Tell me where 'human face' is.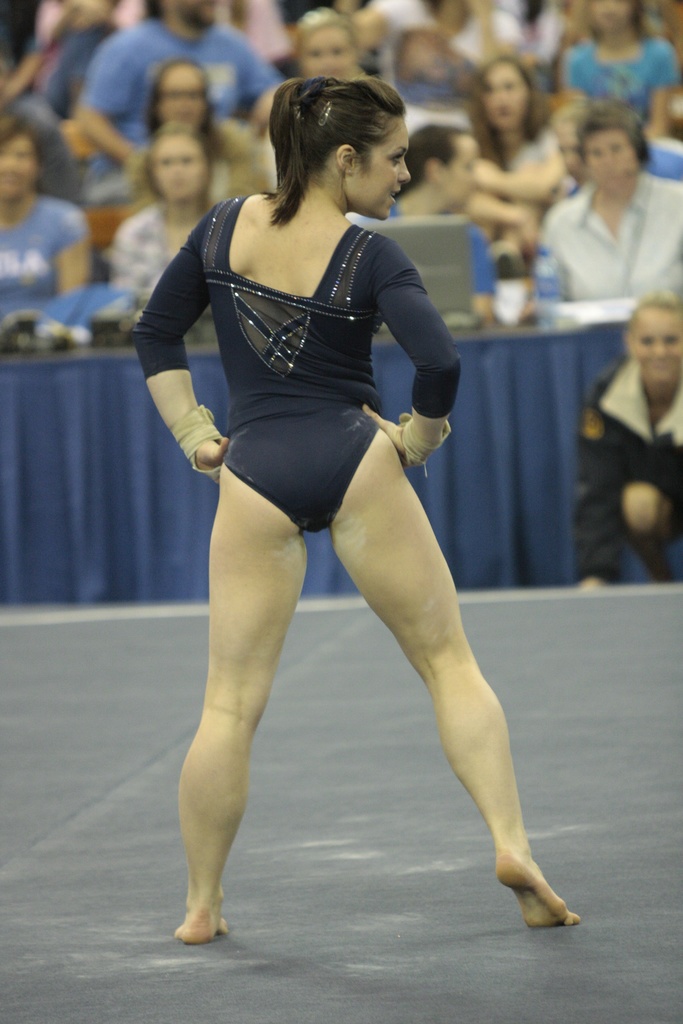
'human face' is at 156/77/210/132.
